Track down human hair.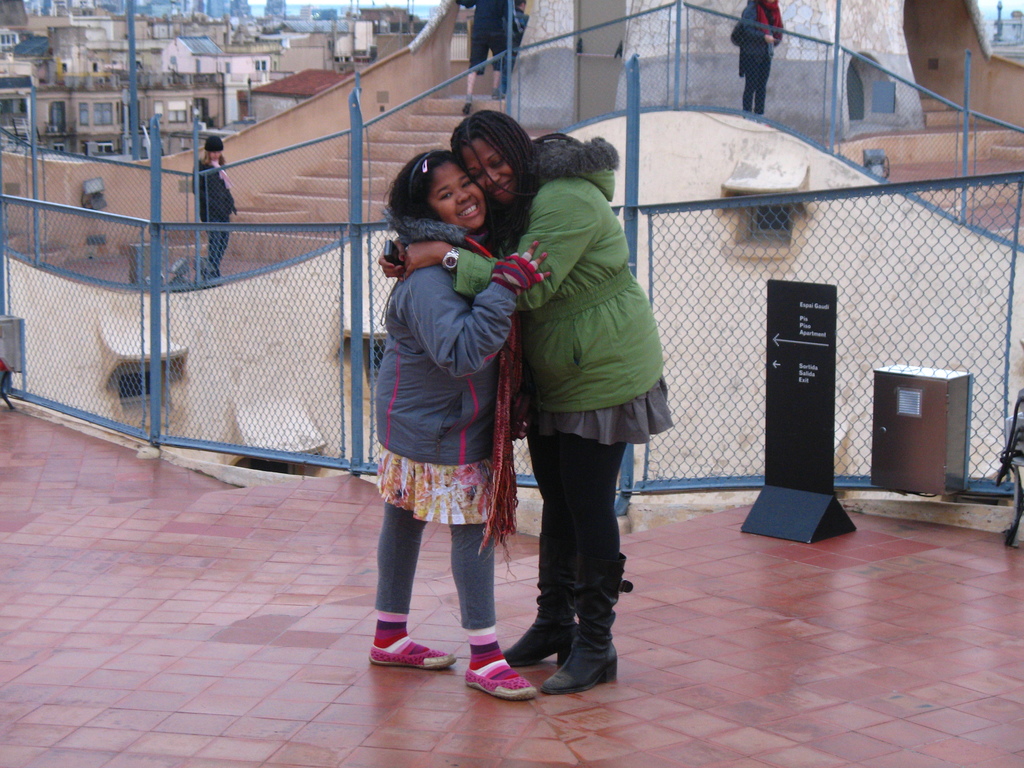
Tracked to select_region(382, 148, 455, 227).
